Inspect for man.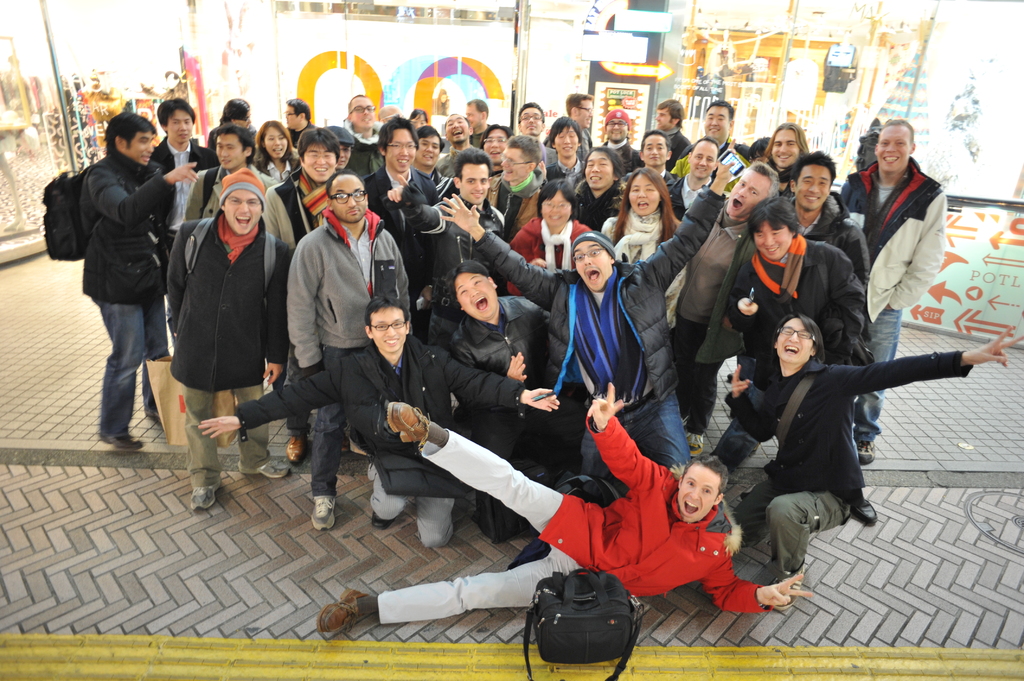
Inspection: (x1=668, y1=137, x2=720, y2=237).
